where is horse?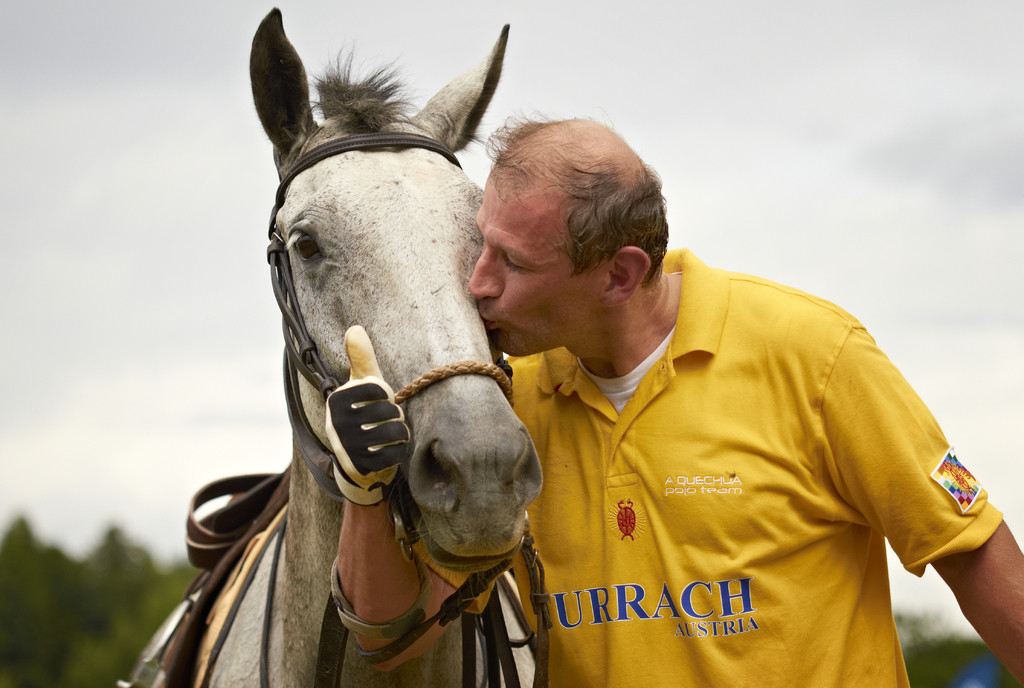
(123, 3, 539, 687).
